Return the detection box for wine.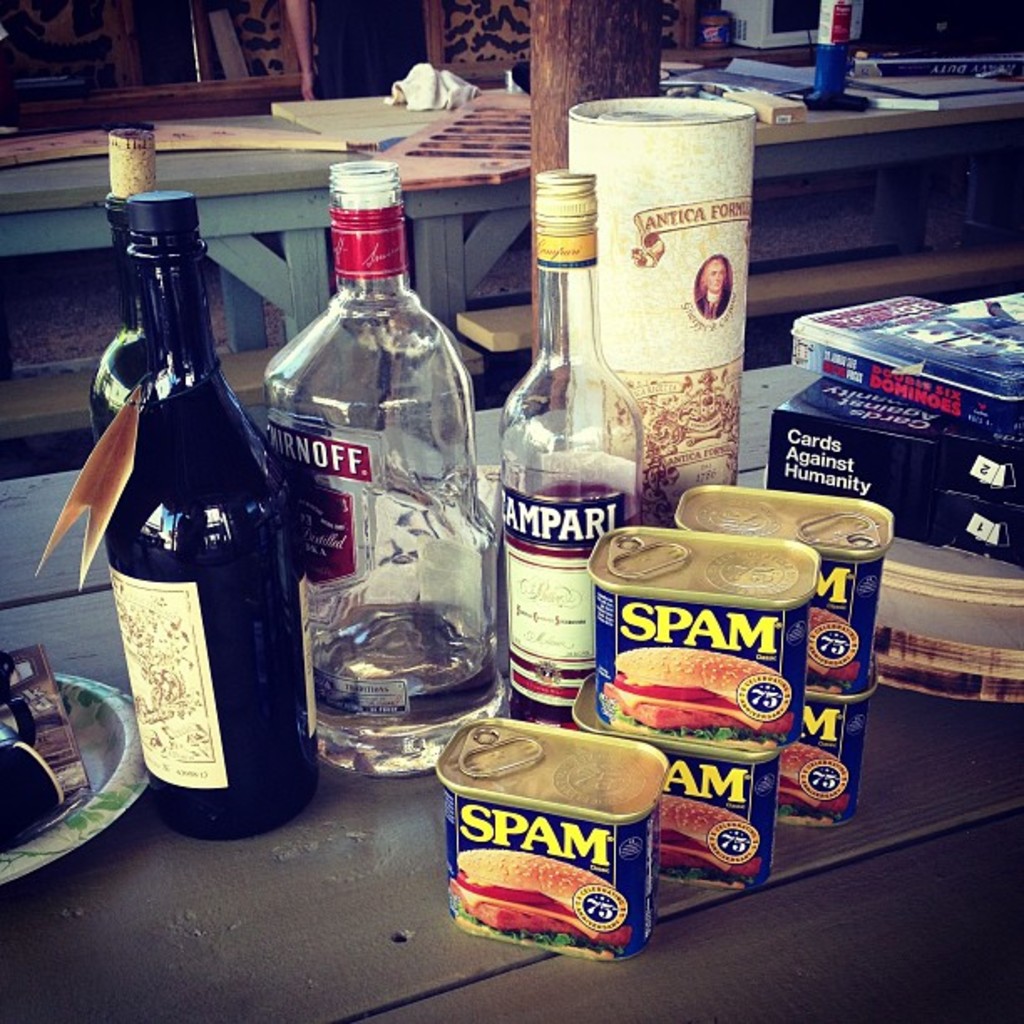
95:211:301:837.
